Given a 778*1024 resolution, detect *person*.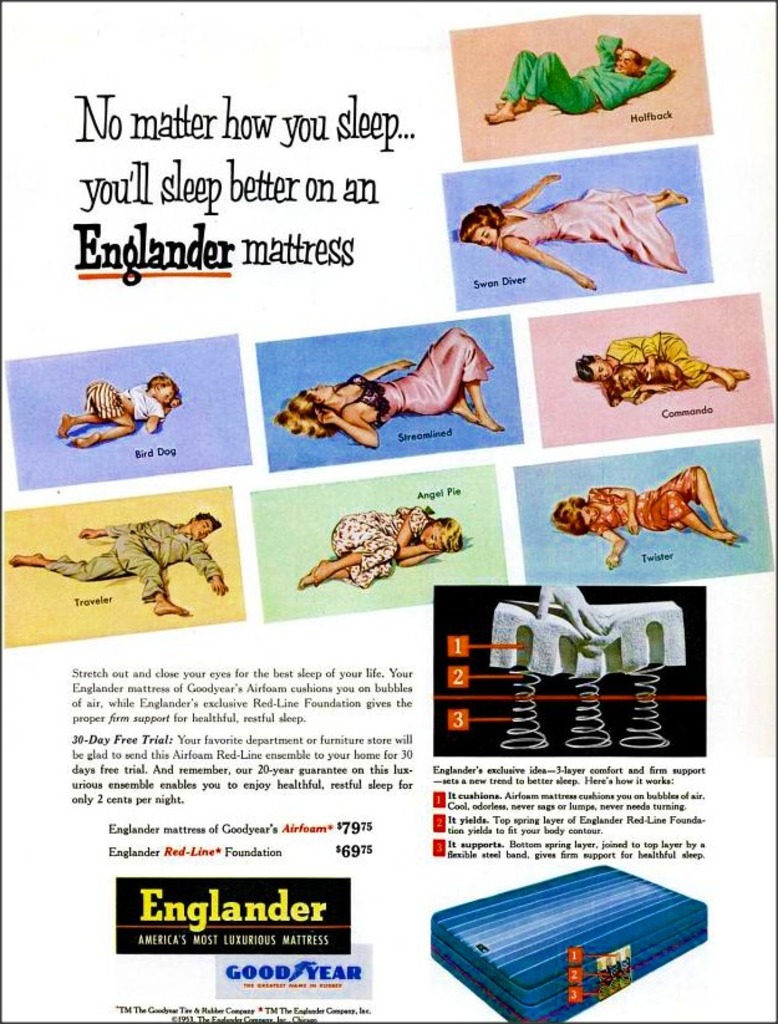
x1=298, y1=496, x2=464, y2=589.
